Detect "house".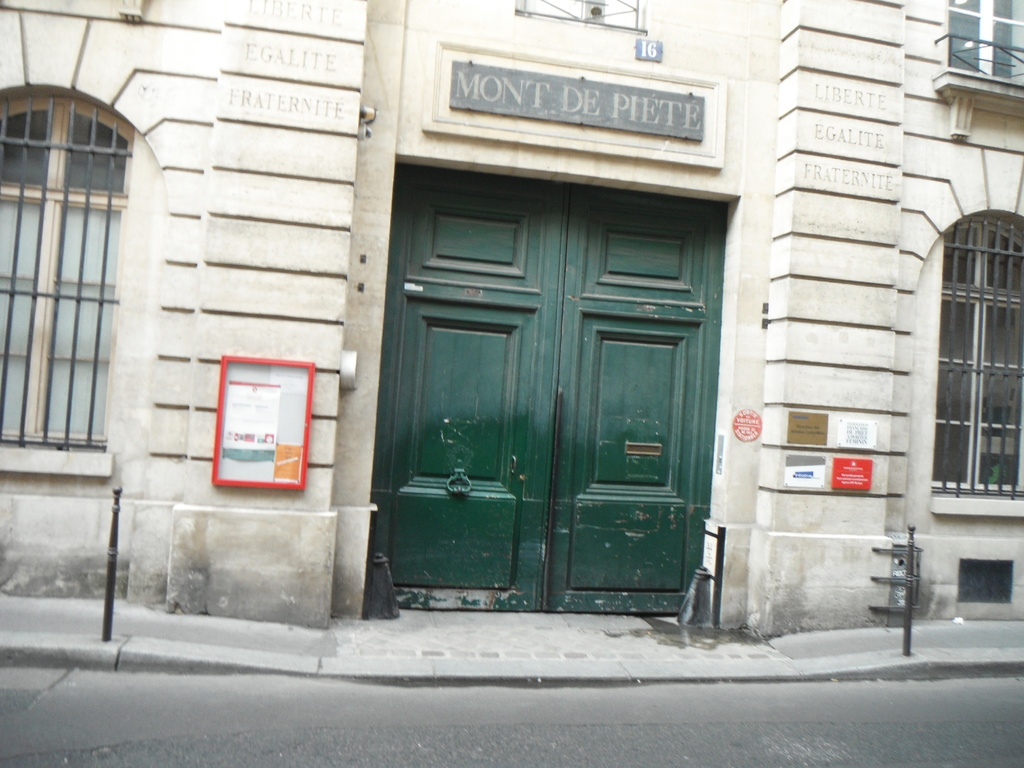
Detected at BBox(0, 0, 1023, 630).
